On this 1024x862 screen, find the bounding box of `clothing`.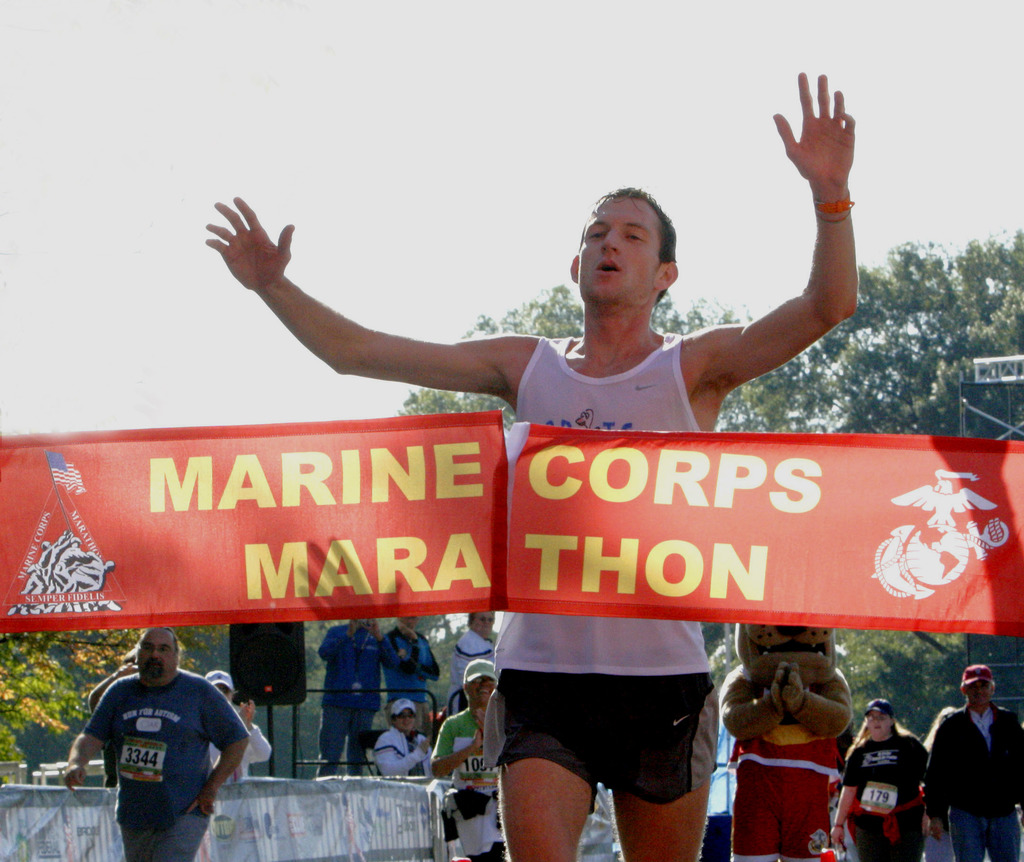
Bounding box: [left=365, top=731, right=426, bottom=779].
